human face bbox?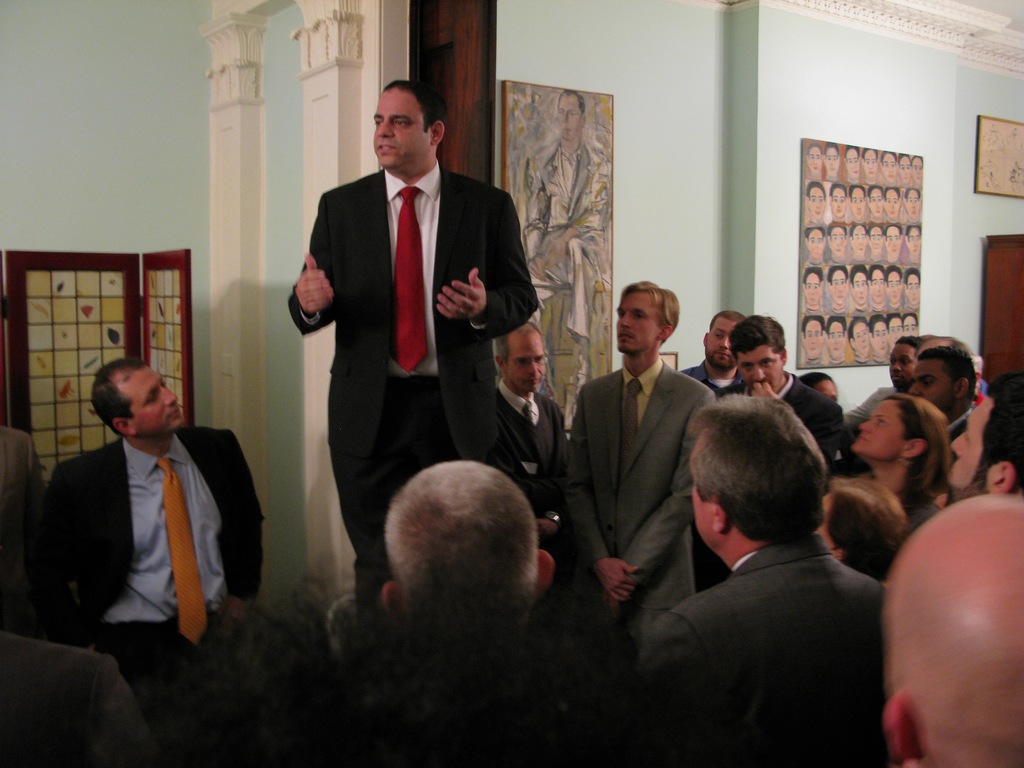
locate(915, 161, 923, 179)
